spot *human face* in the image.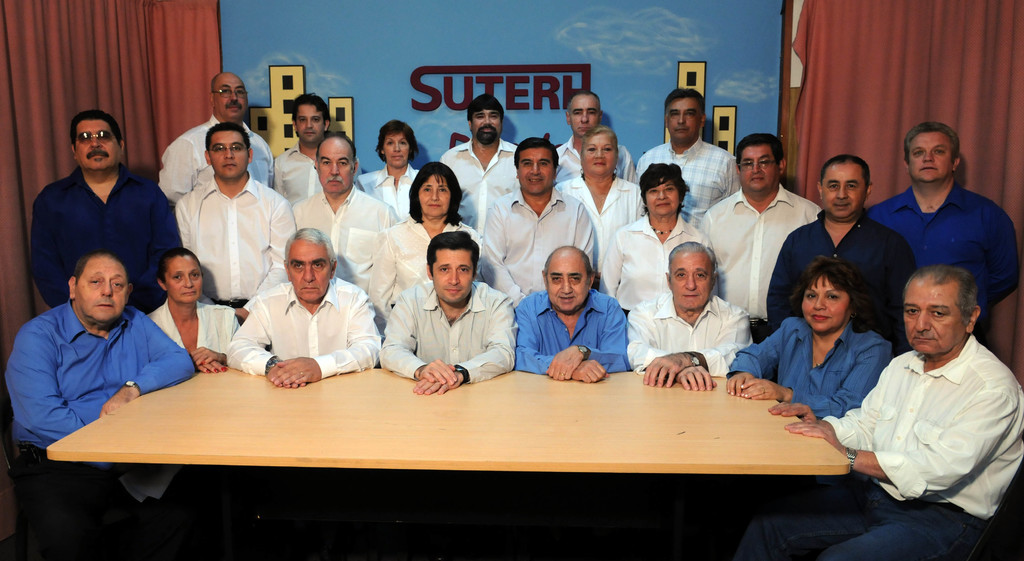
*human face* found at <bbox>903, 278, 965, 355</bbox>.
